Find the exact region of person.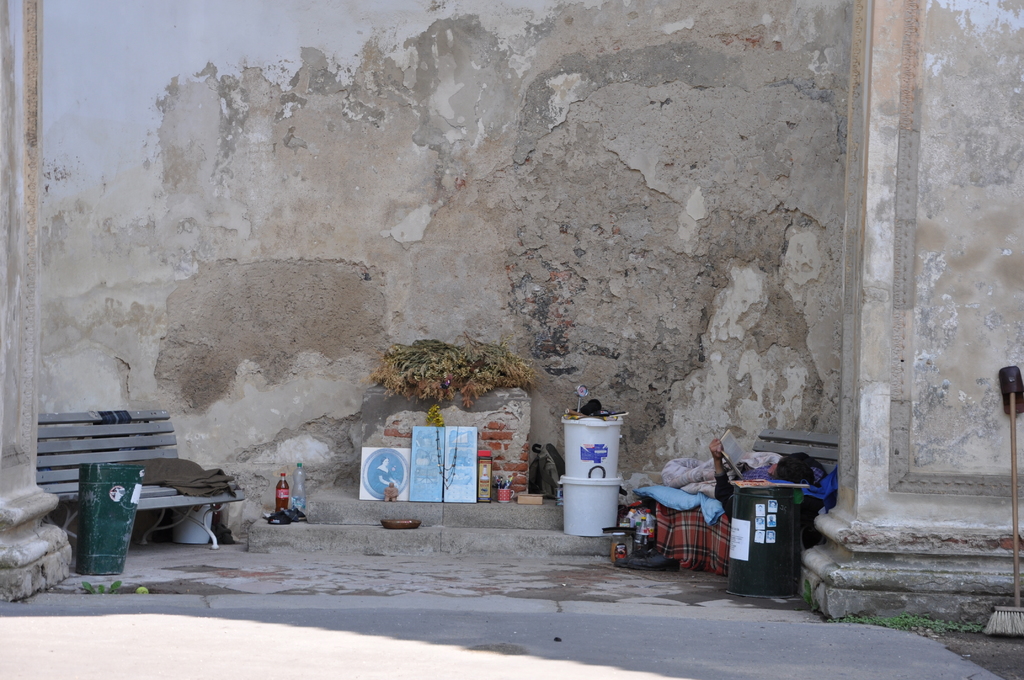
Exact region: {"left": 666, "top": 435, "right": 817, "bottom": 501}.
